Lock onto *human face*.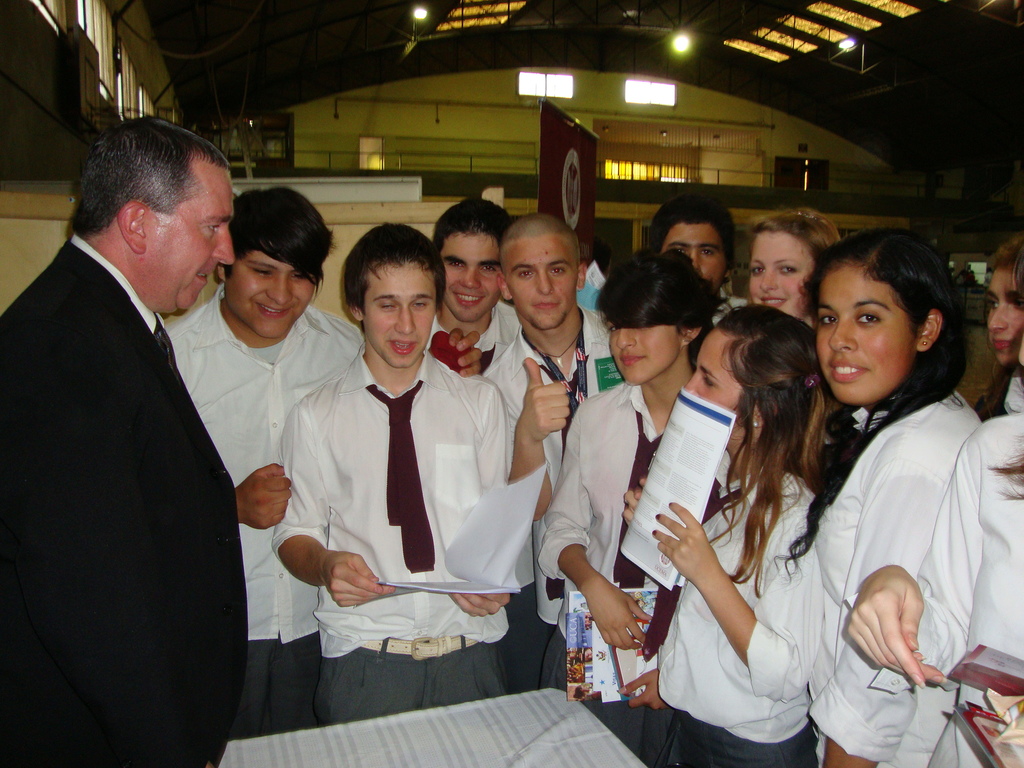
Locked: pyautogui.locateOnScreen(144, 162, 233, 311).
